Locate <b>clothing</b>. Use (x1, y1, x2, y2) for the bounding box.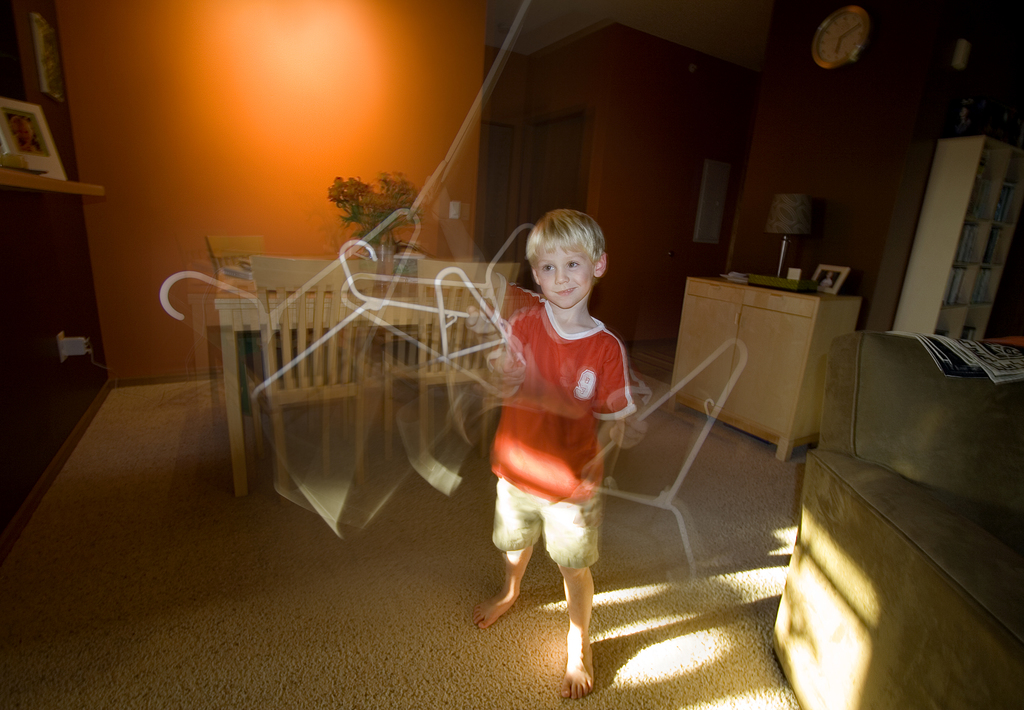
(820, 276, 834, 290).
